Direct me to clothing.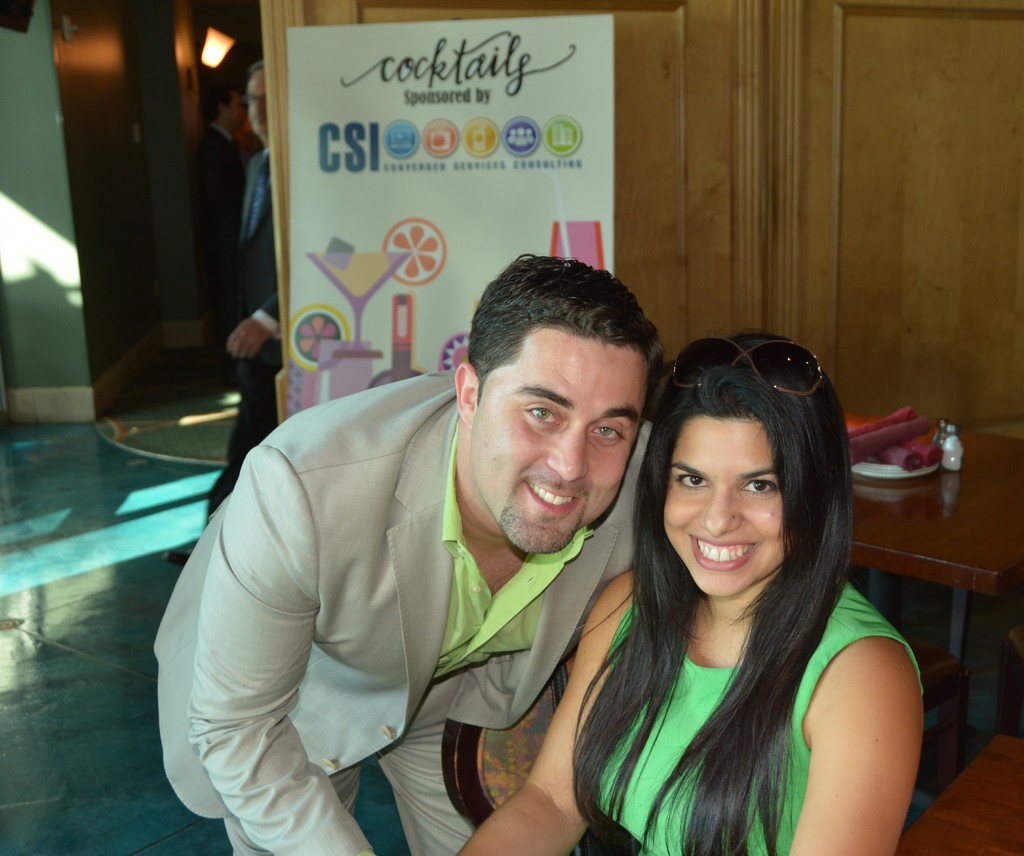
Direction: (left=122, top=380, right=662, bottom=855).
